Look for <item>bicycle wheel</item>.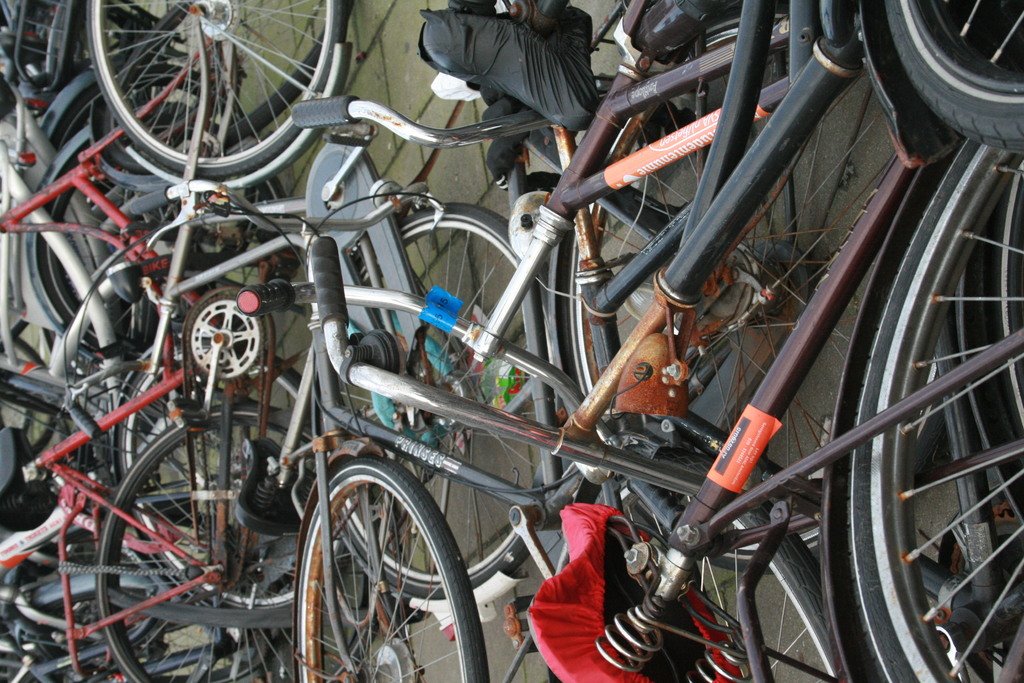
Found: {"x1": 301, "y1": 457, "x2": 471, "y2": 674}.
